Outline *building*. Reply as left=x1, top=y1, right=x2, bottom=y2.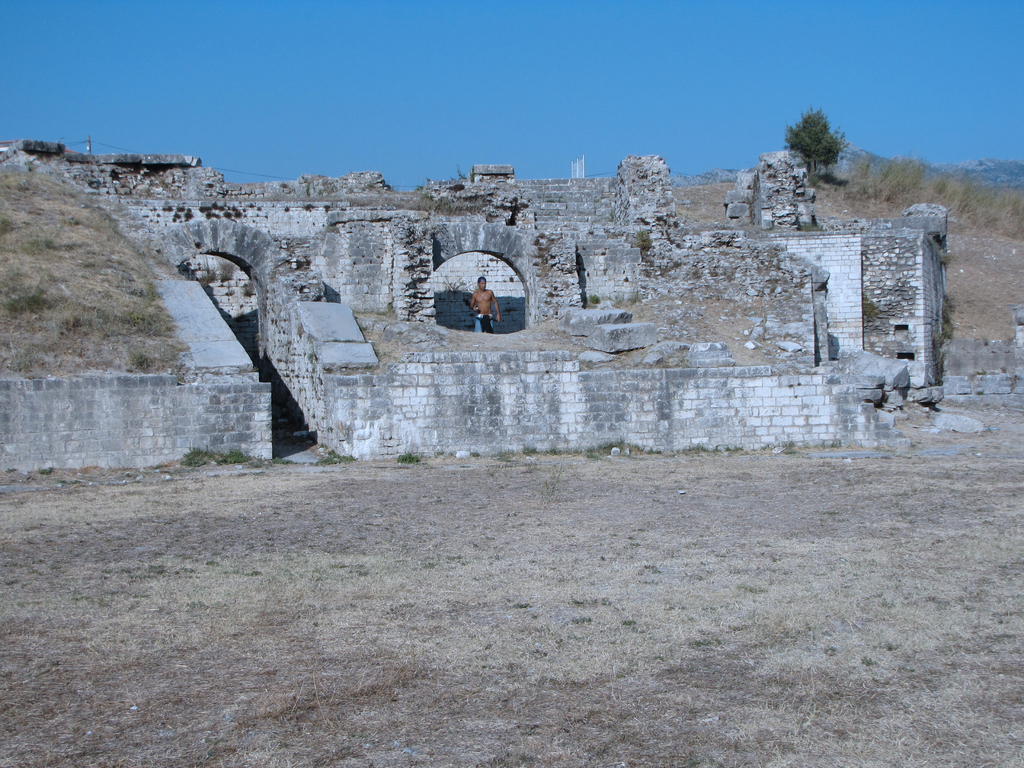
left=0, top=135, right=952, bottom=461.
